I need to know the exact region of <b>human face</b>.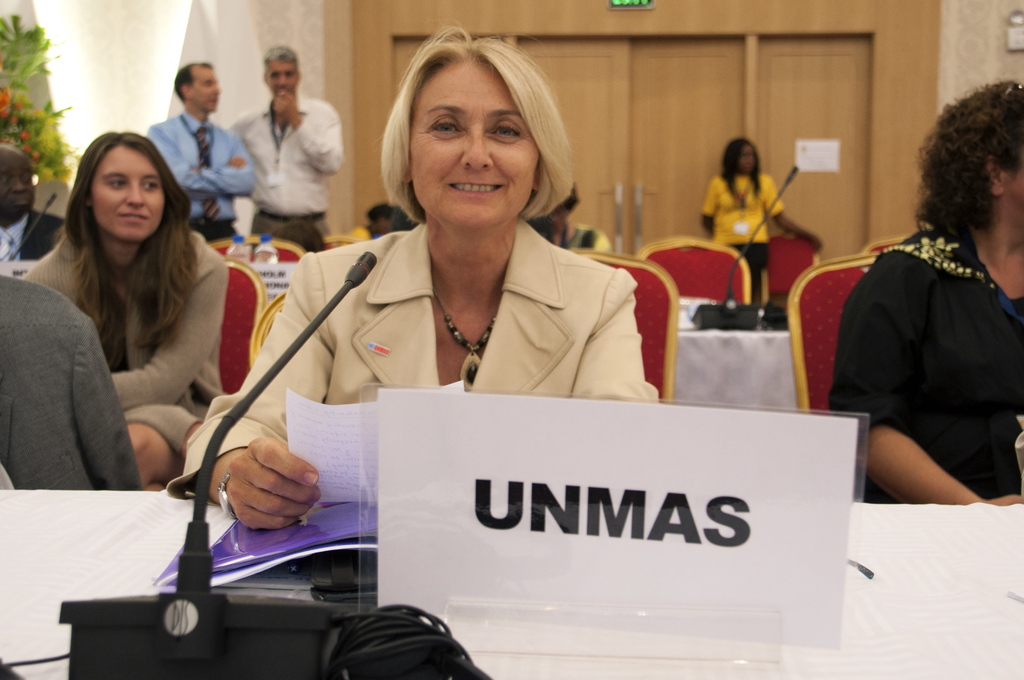
Region: bbox(262, 54, 303, 99).
